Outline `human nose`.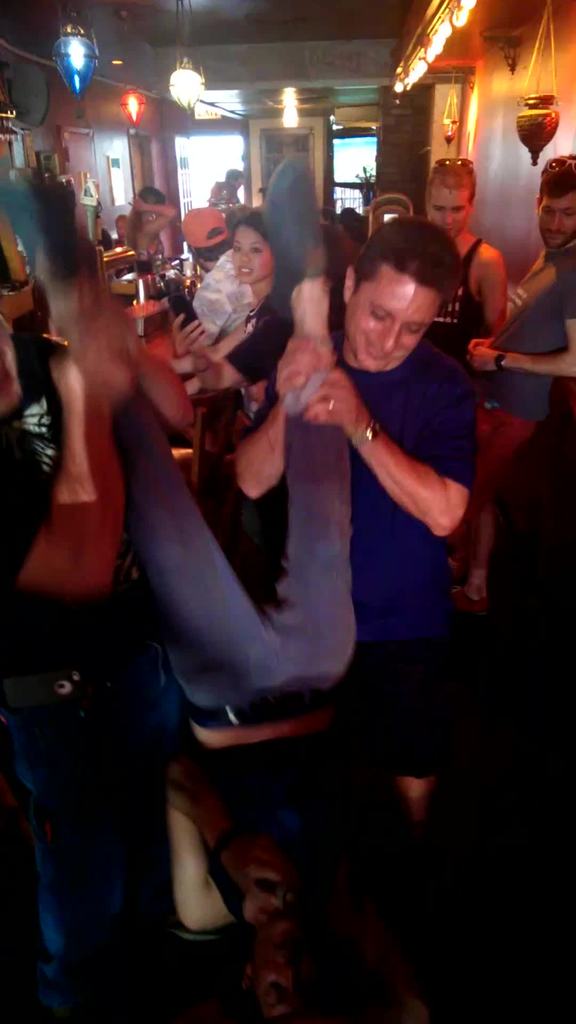
Outline: bbox=[443, 212, 453, 228].
